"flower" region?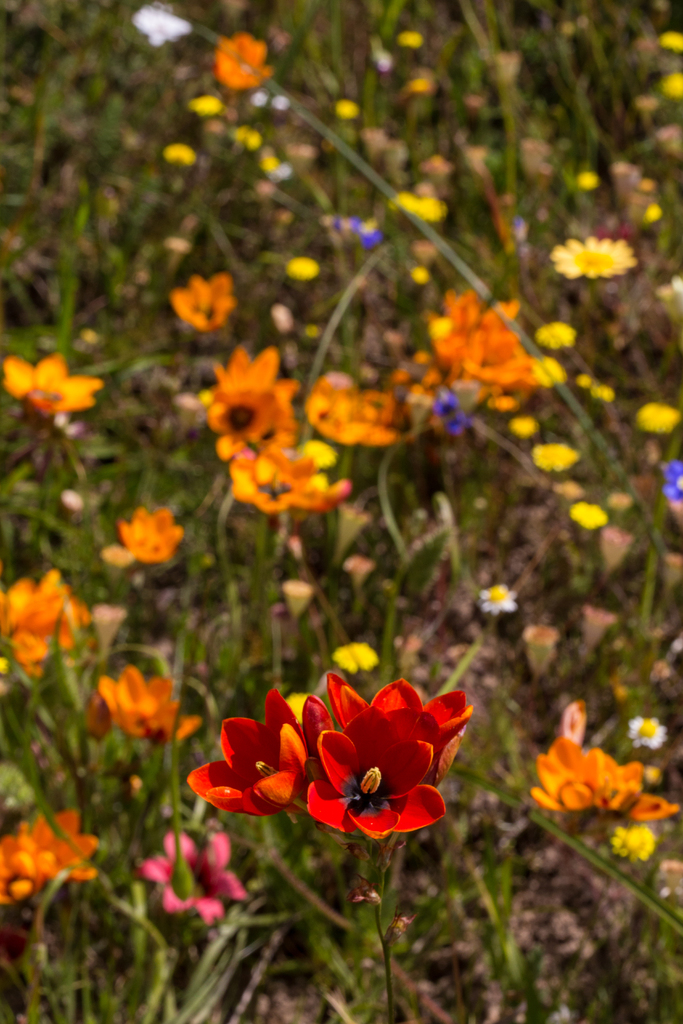
[left=185, top=99, right=227, bottom=109]
